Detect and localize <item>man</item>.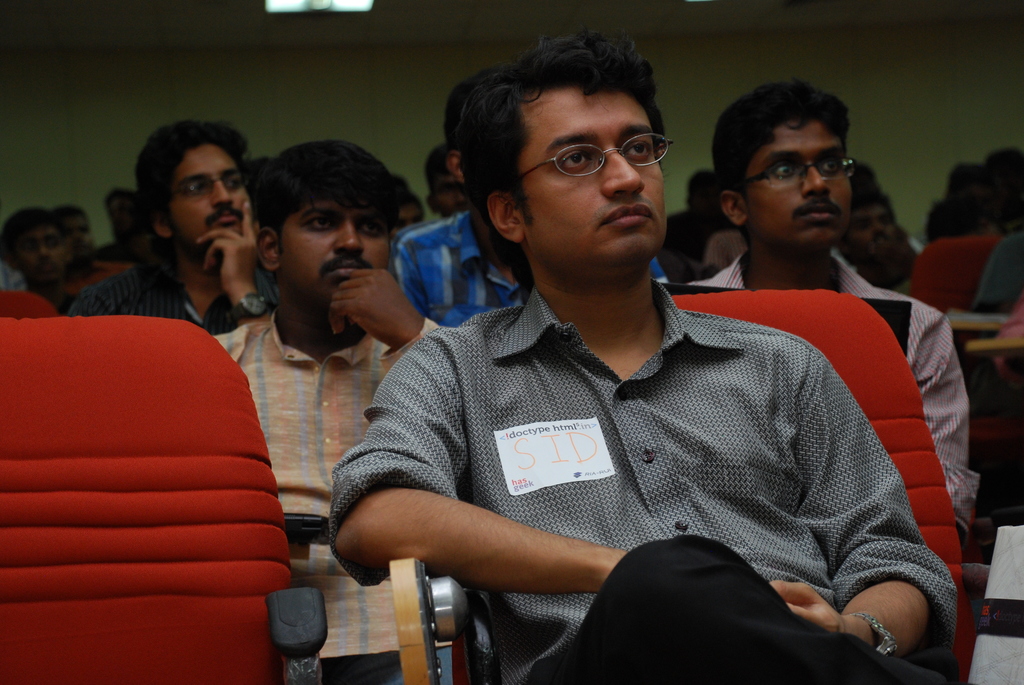
Localized at bbox=(213, 138, 444, 684).
